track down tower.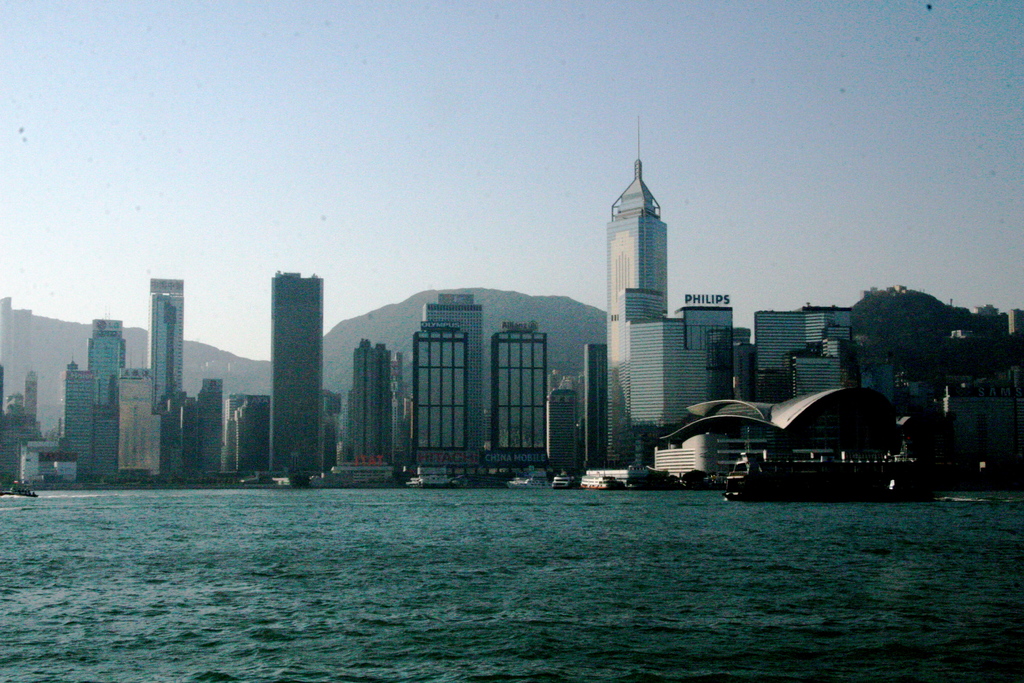
Tracked to 118 365 163 477.
